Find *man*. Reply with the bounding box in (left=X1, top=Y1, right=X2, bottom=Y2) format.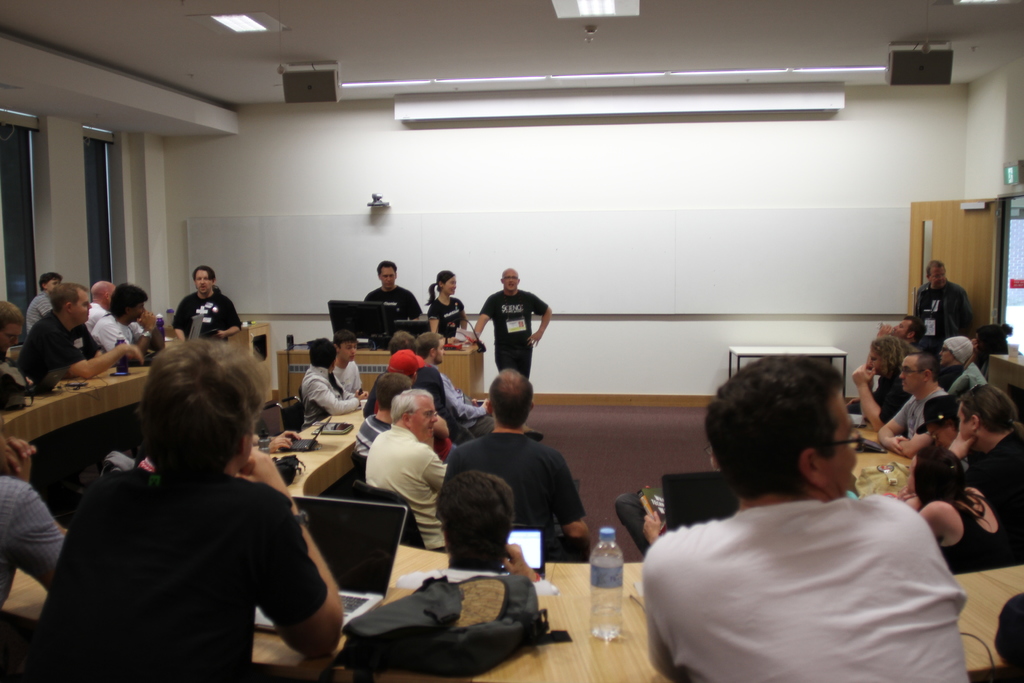
(left=911, top=256, right=979, bottom=357).
